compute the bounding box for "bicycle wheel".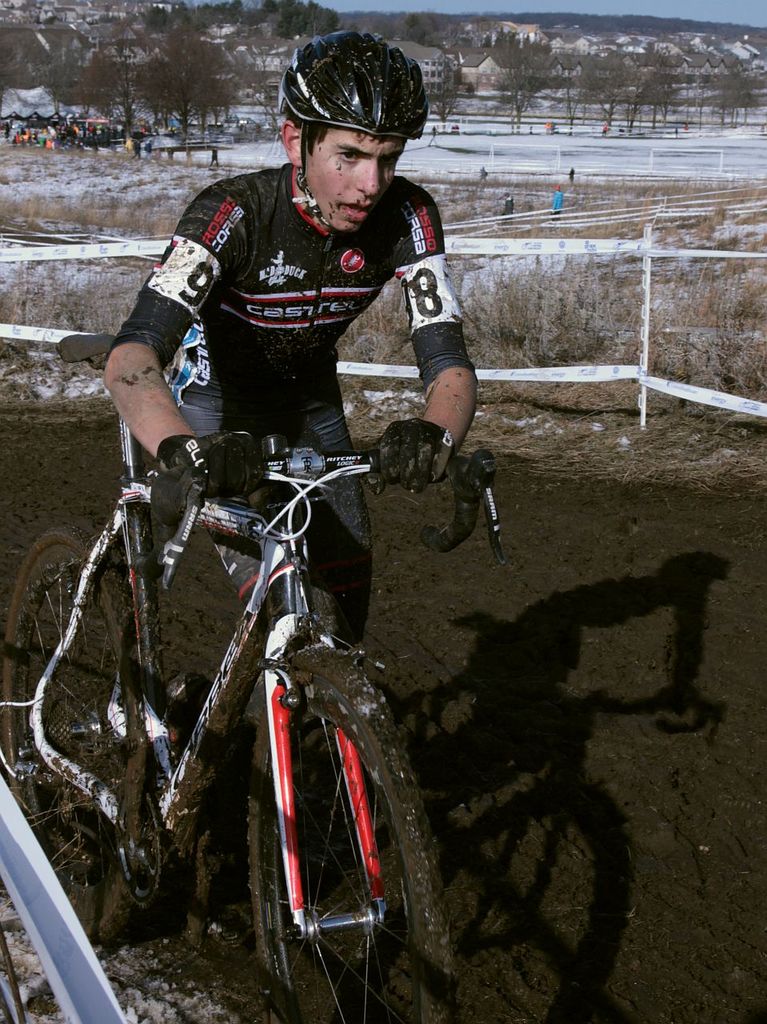
<region>0, 511, 137, 948</region>.
